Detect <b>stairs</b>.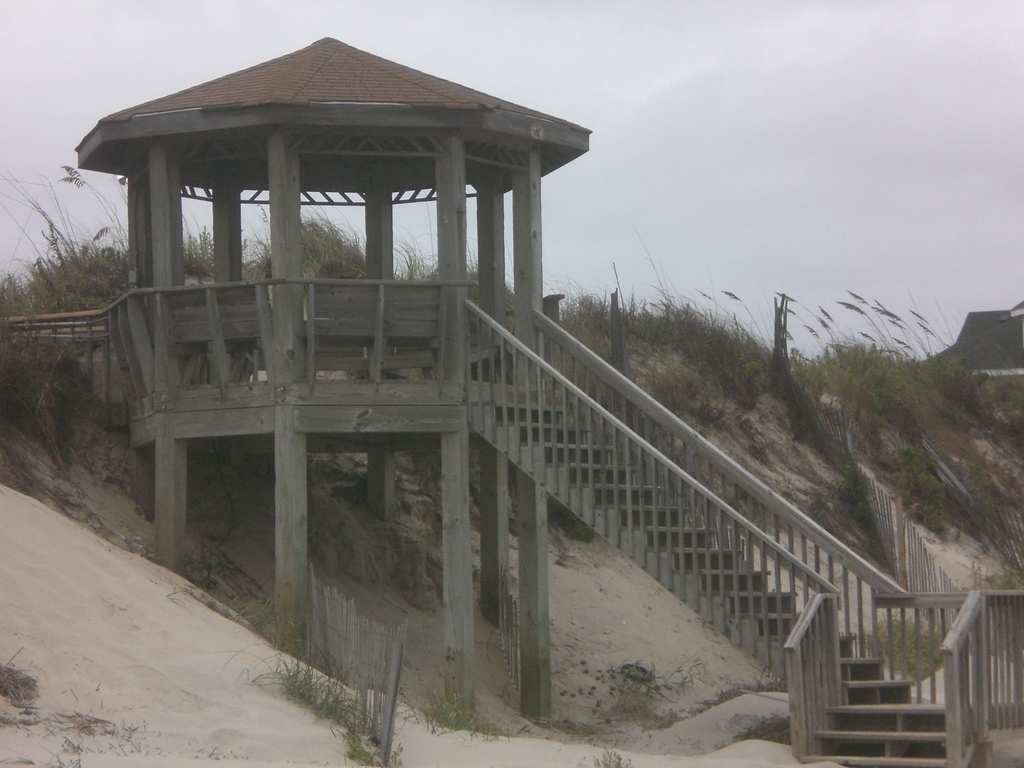
Detected at Rect(473, 399, 948, 767).
